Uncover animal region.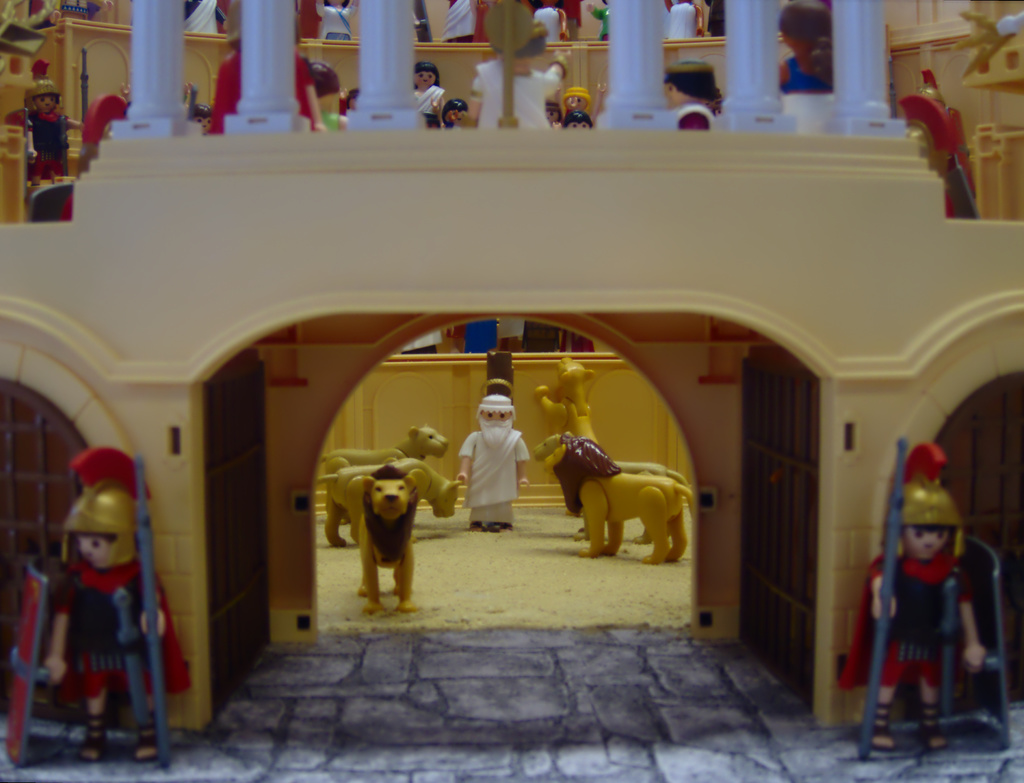
Uncovered: detection(356, 465, 412, 618).
